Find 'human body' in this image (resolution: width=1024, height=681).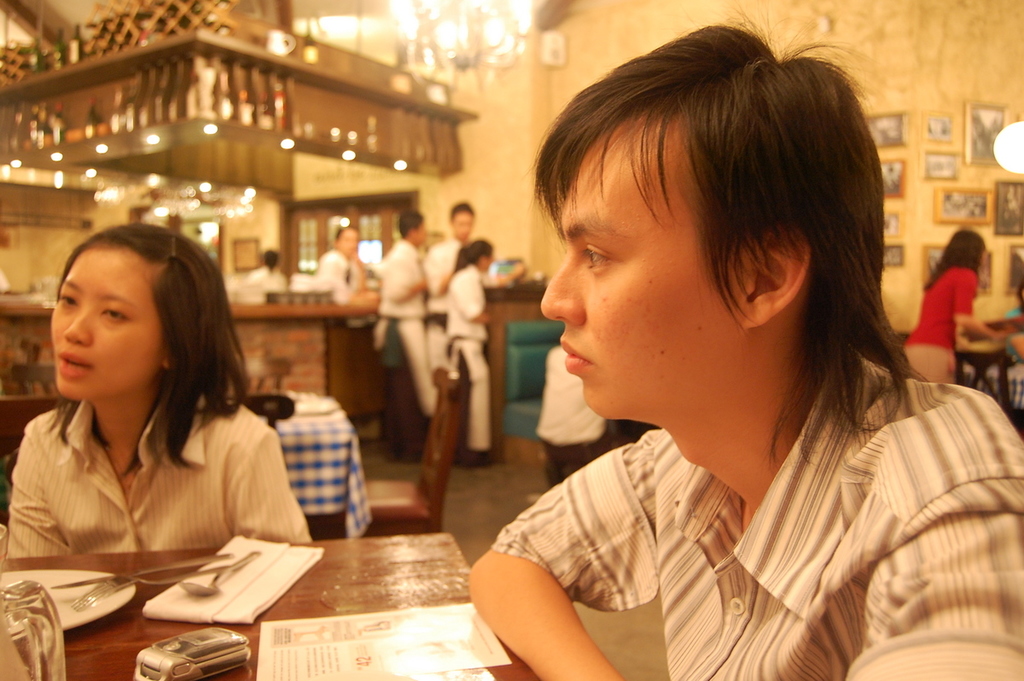
region(440, 229, 494, 464).
